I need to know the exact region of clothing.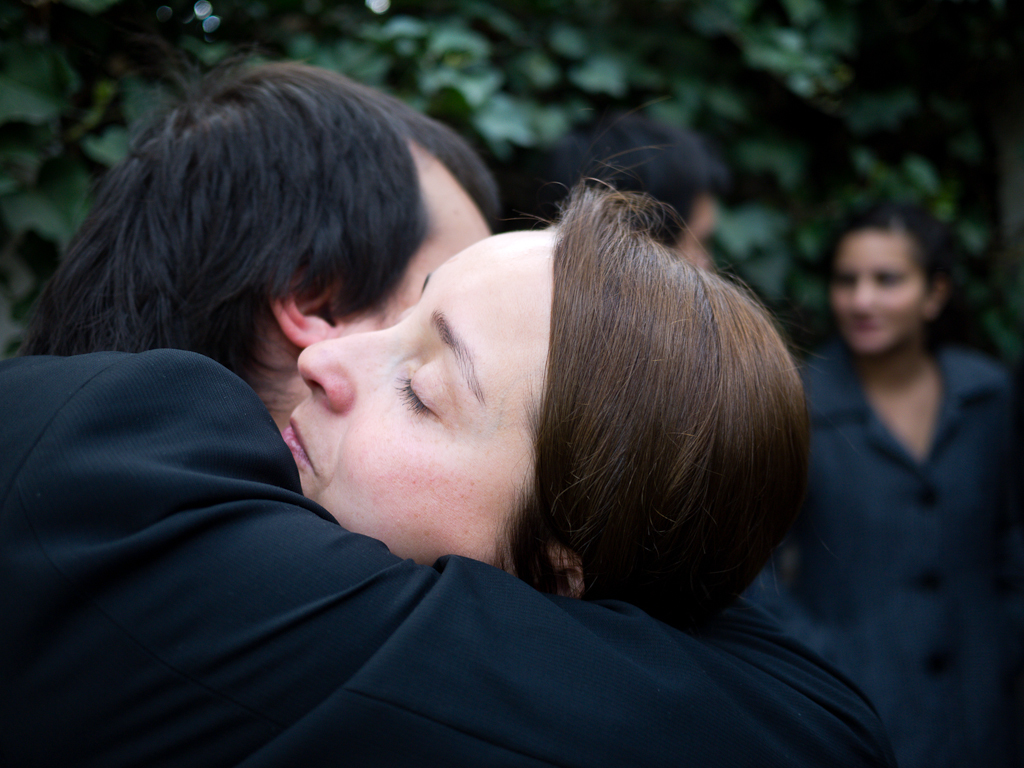
Region: box(0, 349, 881, 767).
